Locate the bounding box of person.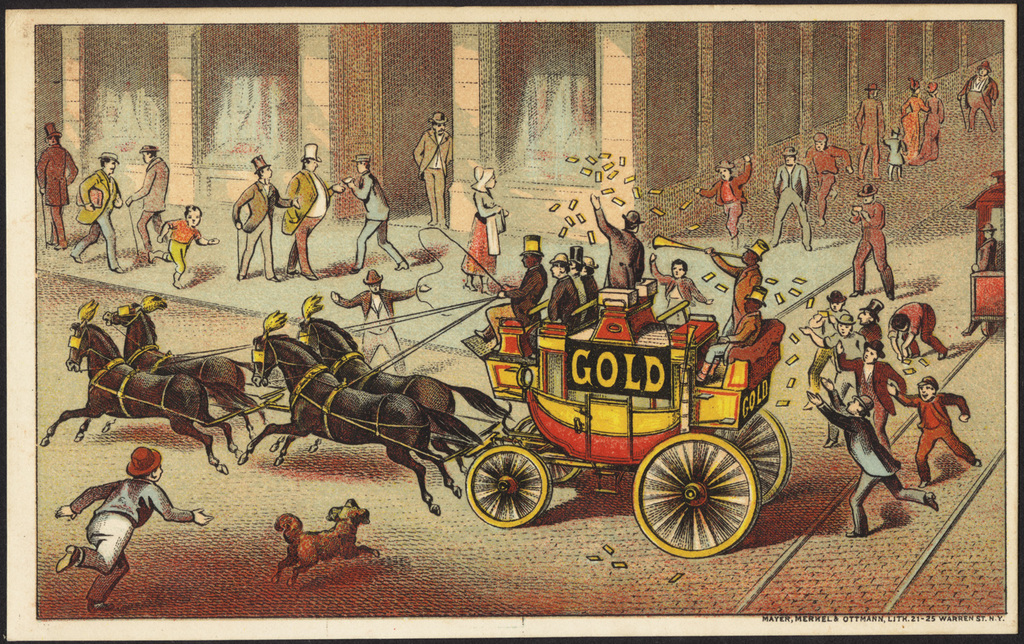
Bounding box: region(807, 294, 849, 394).
